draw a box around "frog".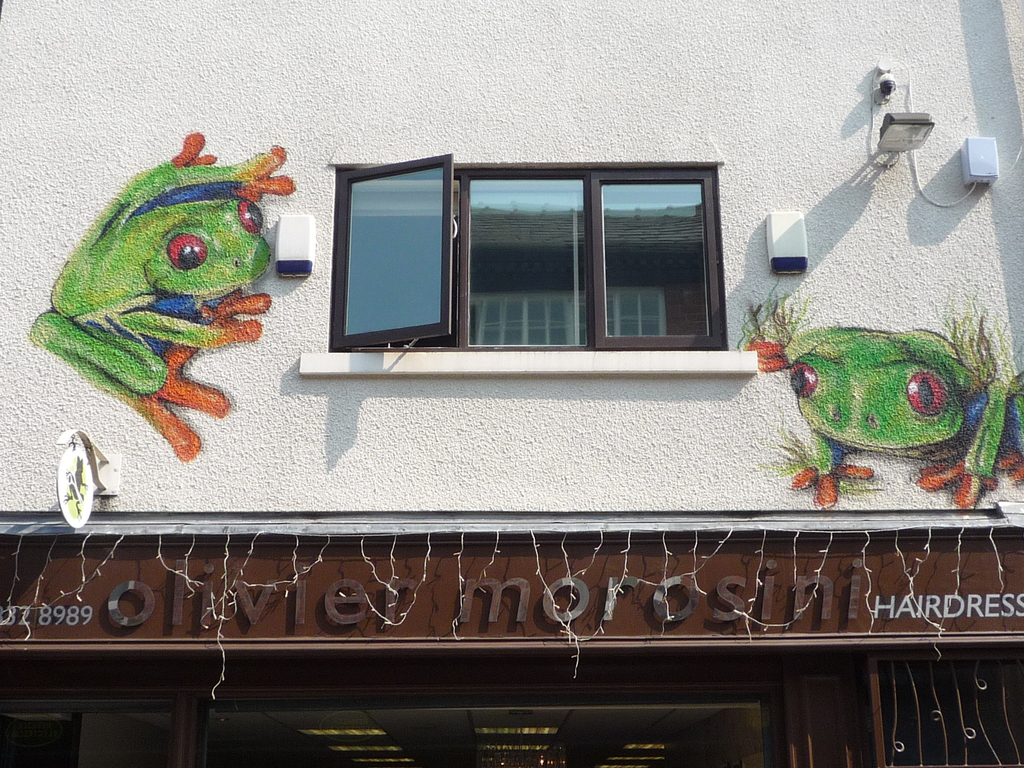
region(780, 326, 1023, 515).
